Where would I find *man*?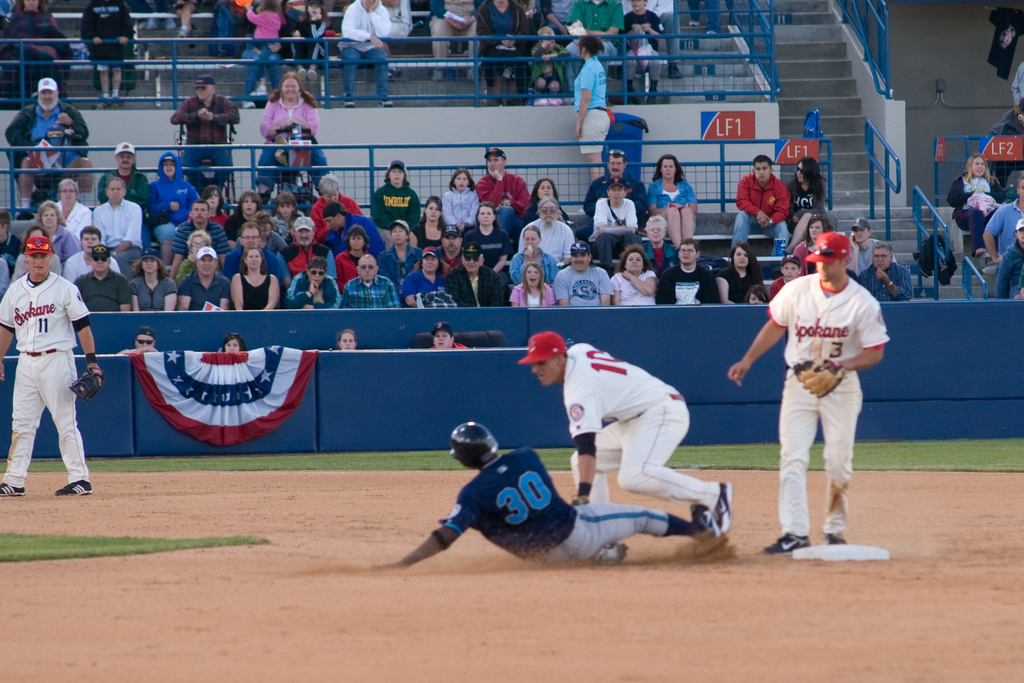
At 505:326:750:543.
